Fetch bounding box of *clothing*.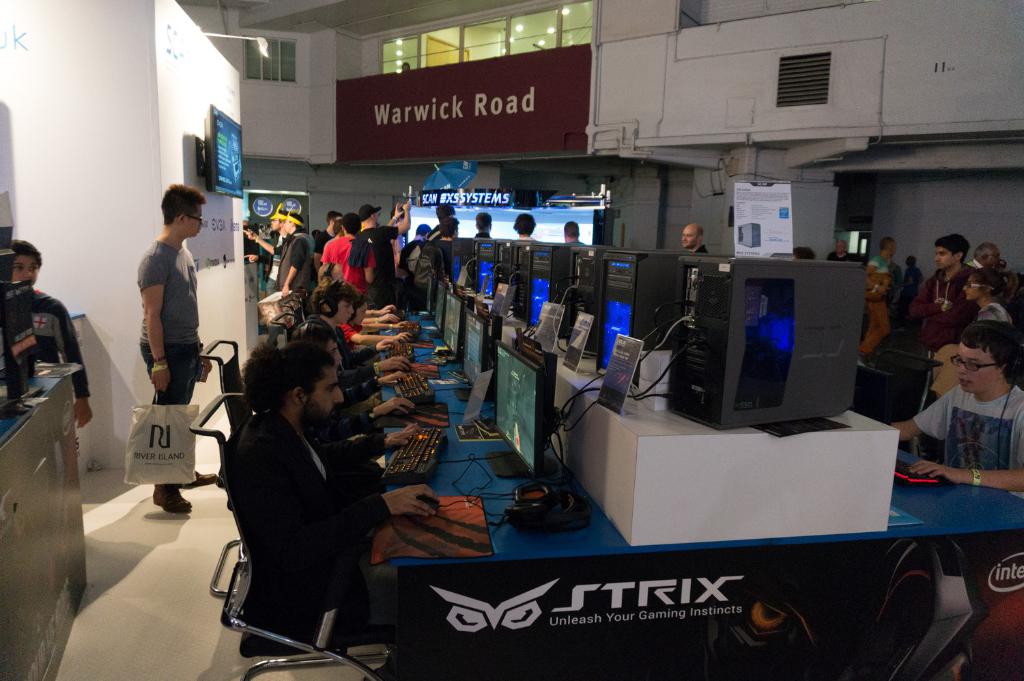
Bbox: x1=266, y1=228, x2=323, y2=311.
